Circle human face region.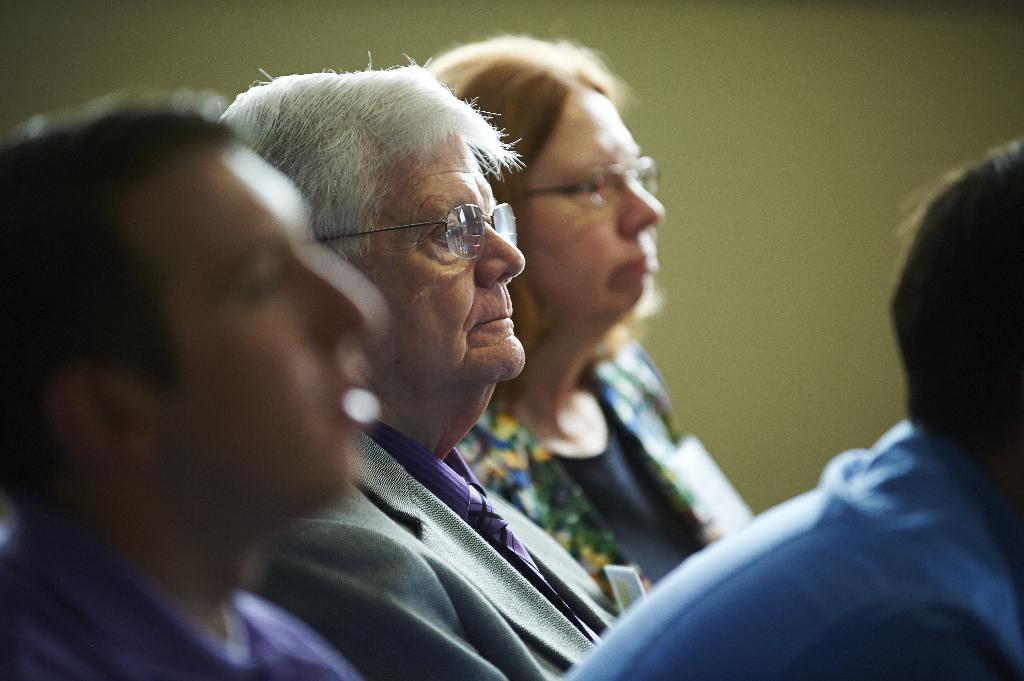
Region: <box>167,157,385,511</box>.
